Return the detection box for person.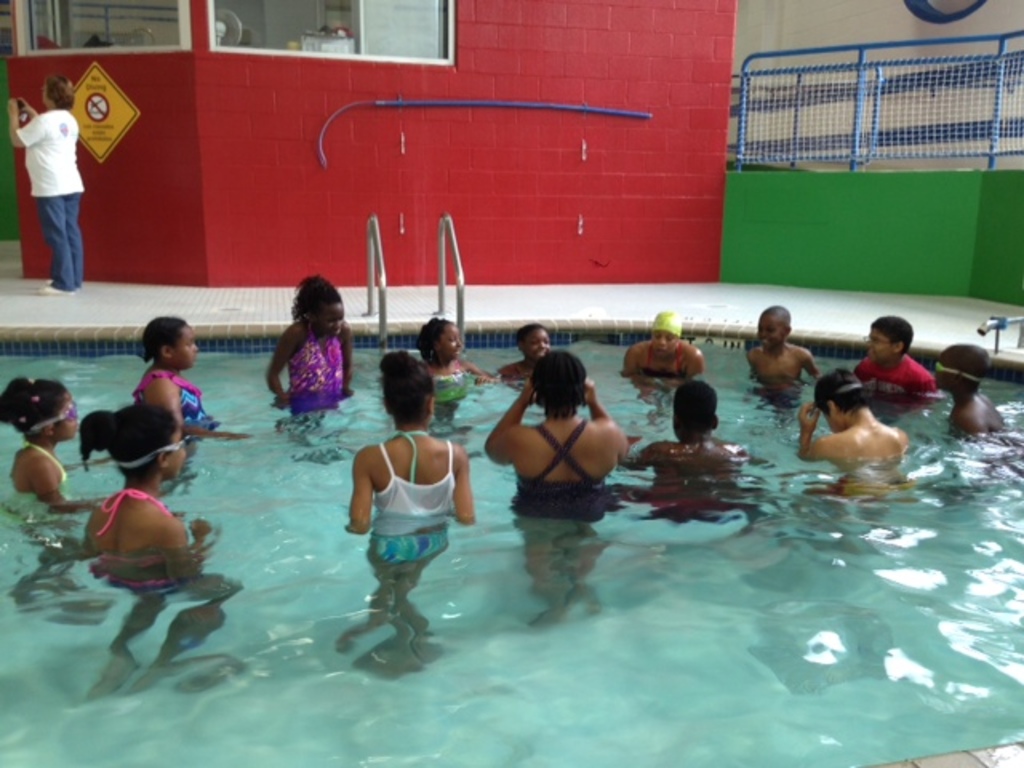
bbox=(346, 346, 478, 581).
